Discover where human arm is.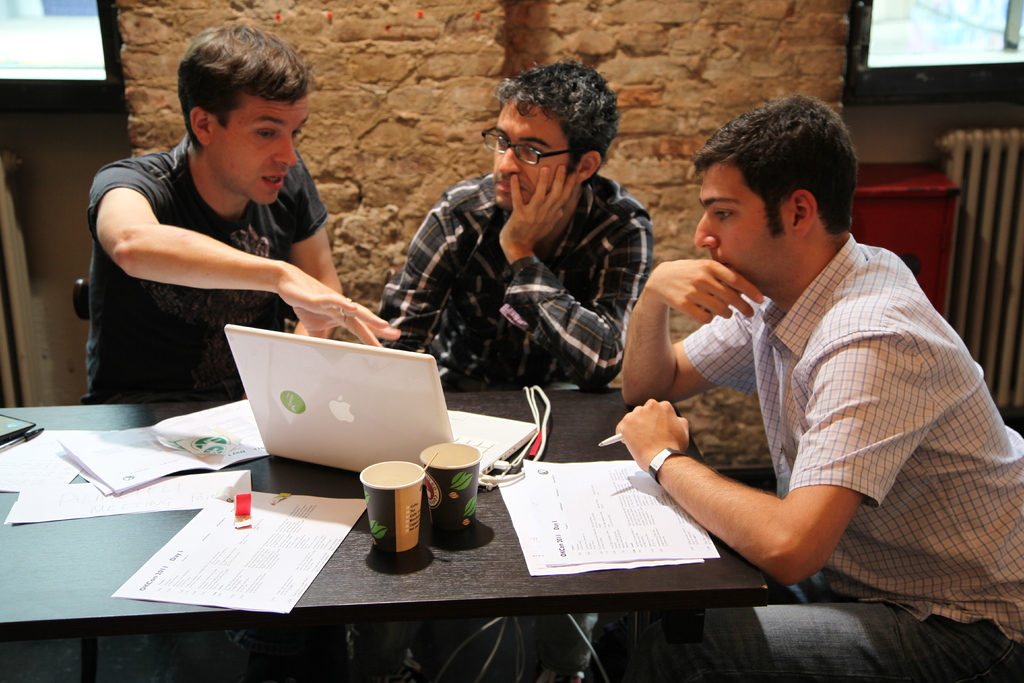
Discovered at Rect(496, 154, 655, 395).
